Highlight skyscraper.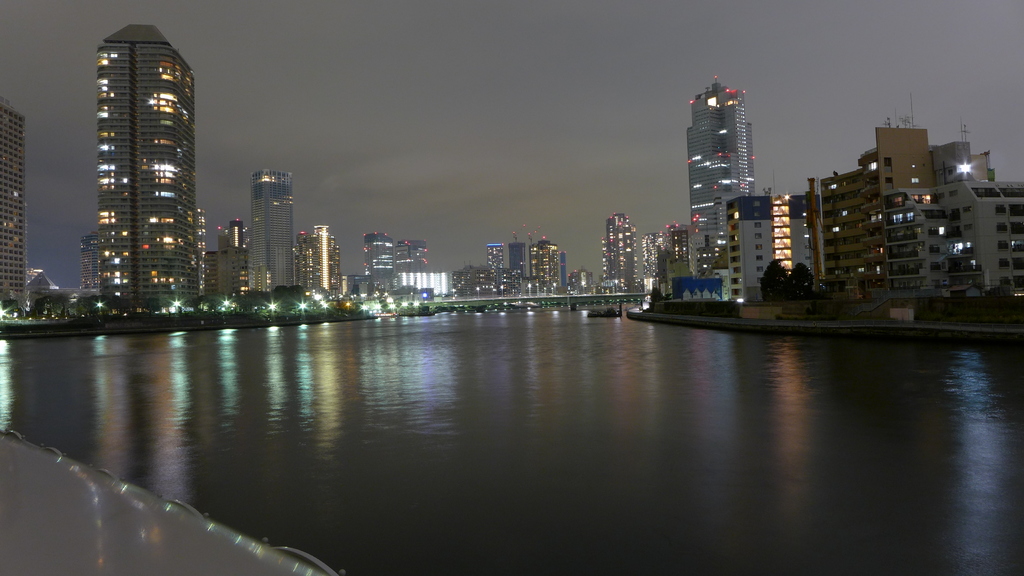
Highlighted region: box(312, 223, 347, 303).
